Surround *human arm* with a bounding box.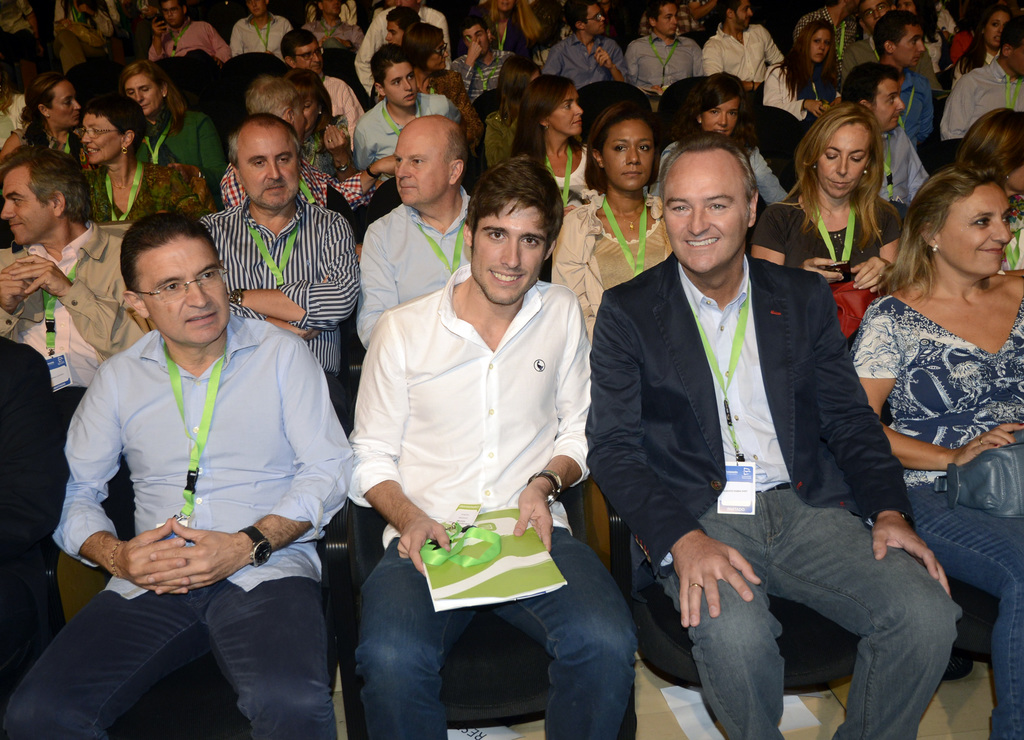
(x1=758, y1=68, x2=829, y2=122).
